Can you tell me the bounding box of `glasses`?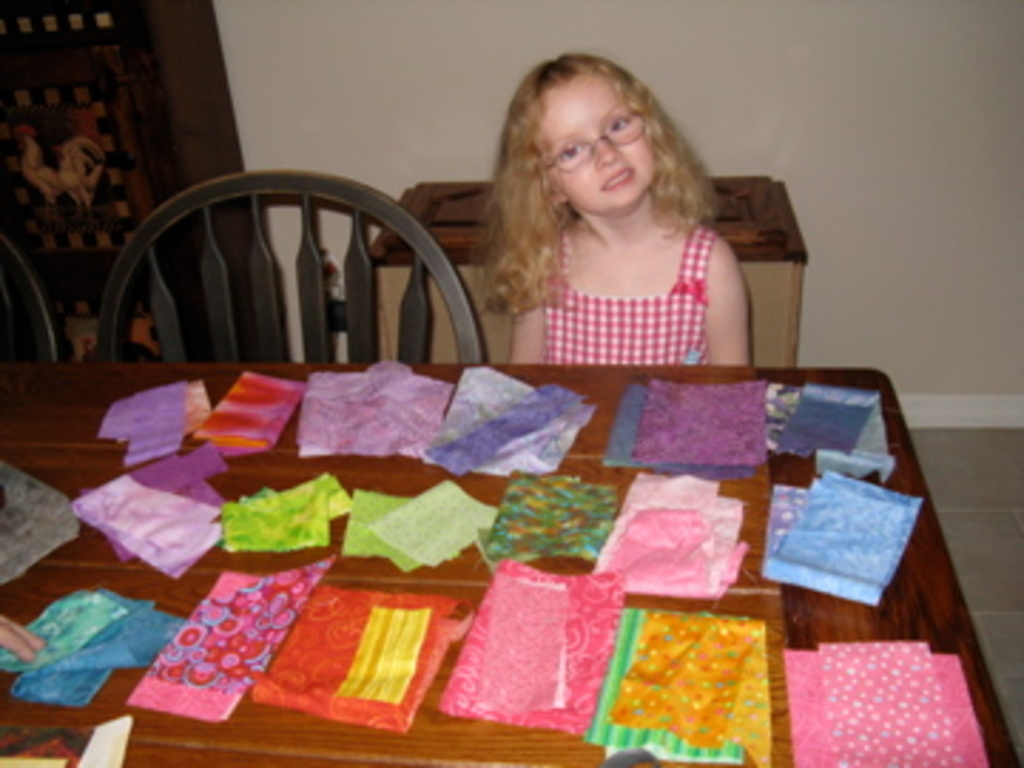
{"x1": 543, "y1": 102, "x2": 646, "y2": 176}.
